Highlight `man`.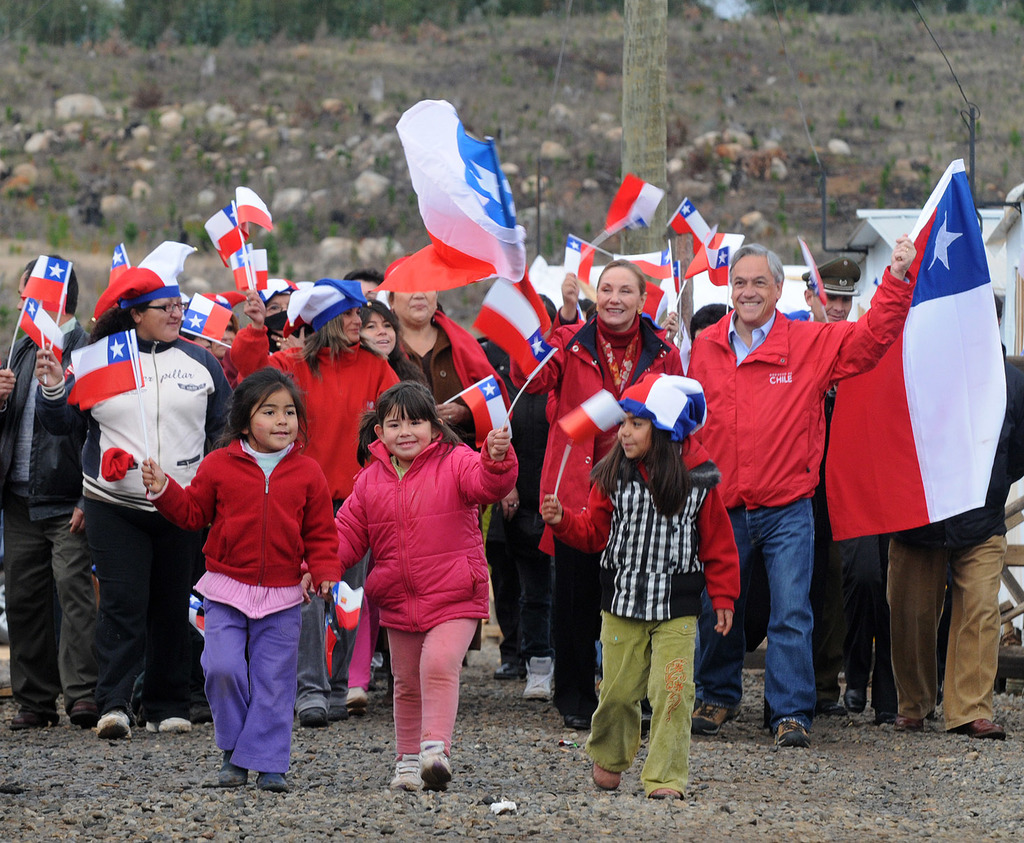
Highlighted region: left=701, top=220, right=885, bottom=752.
